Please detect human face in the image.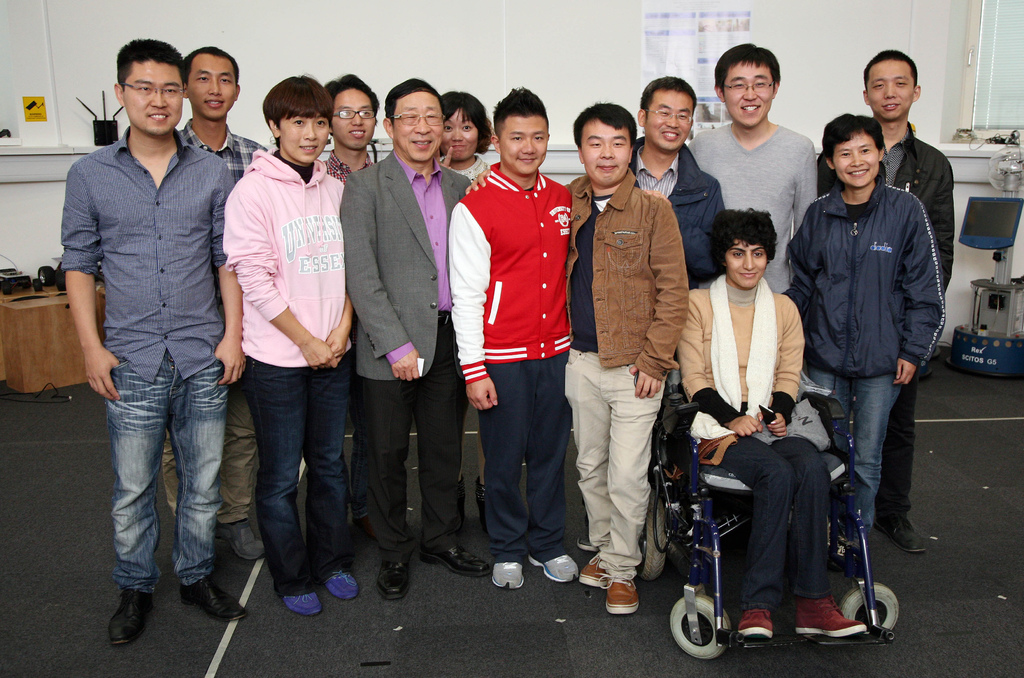
pyautogui.locateOnScreen(501, 117, 547, 181).
